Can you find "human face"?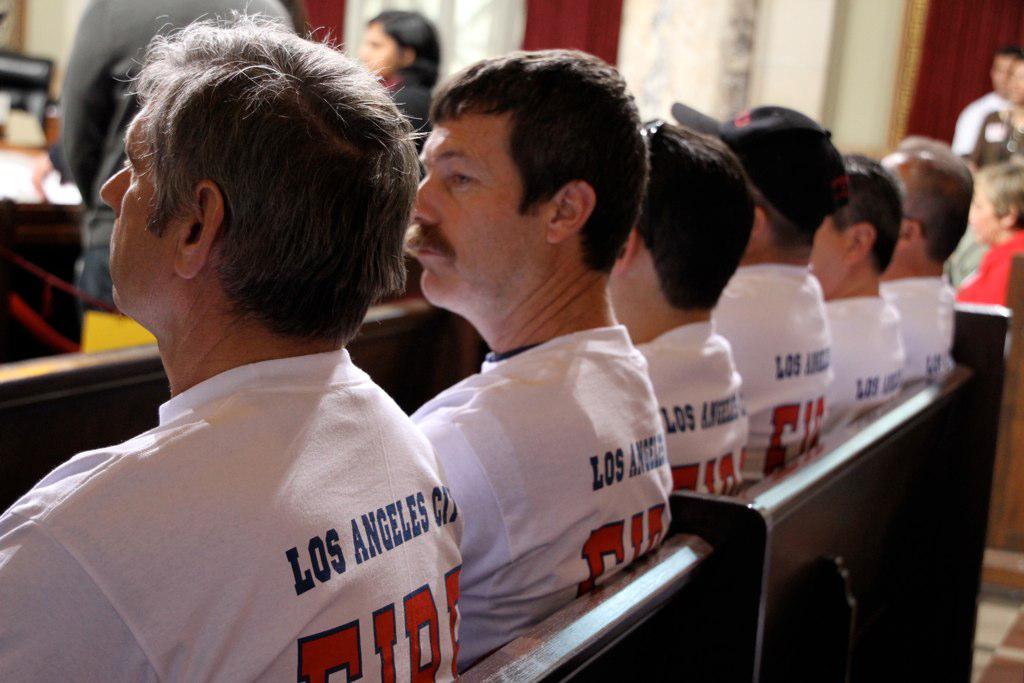
Yes, bounding box: <bbox>415, 110, 555, 319</bbox>.
